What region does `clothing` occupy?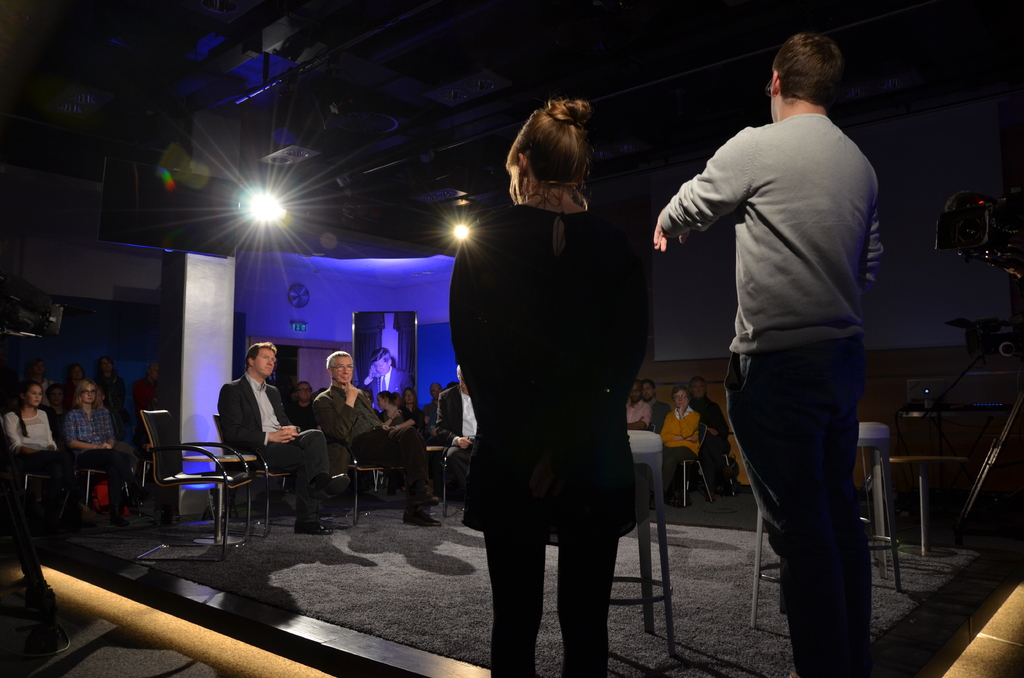
0 403 68 513.
